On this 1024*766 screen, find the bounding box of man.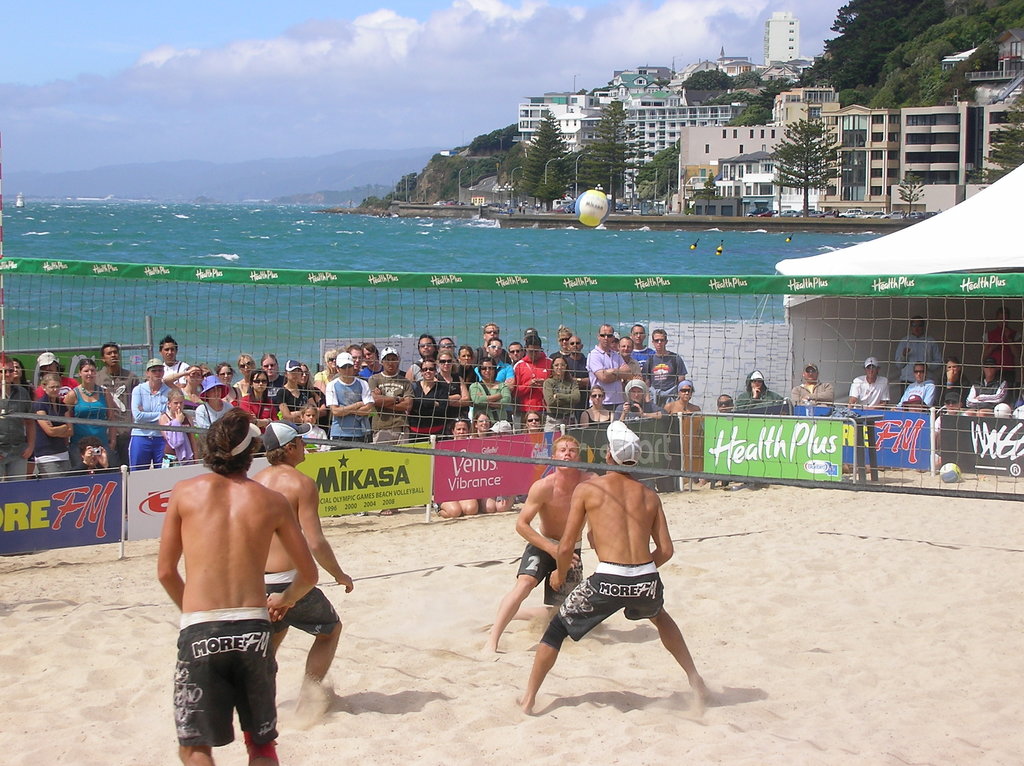
Bounding box: 36, 349, 80, 394.
